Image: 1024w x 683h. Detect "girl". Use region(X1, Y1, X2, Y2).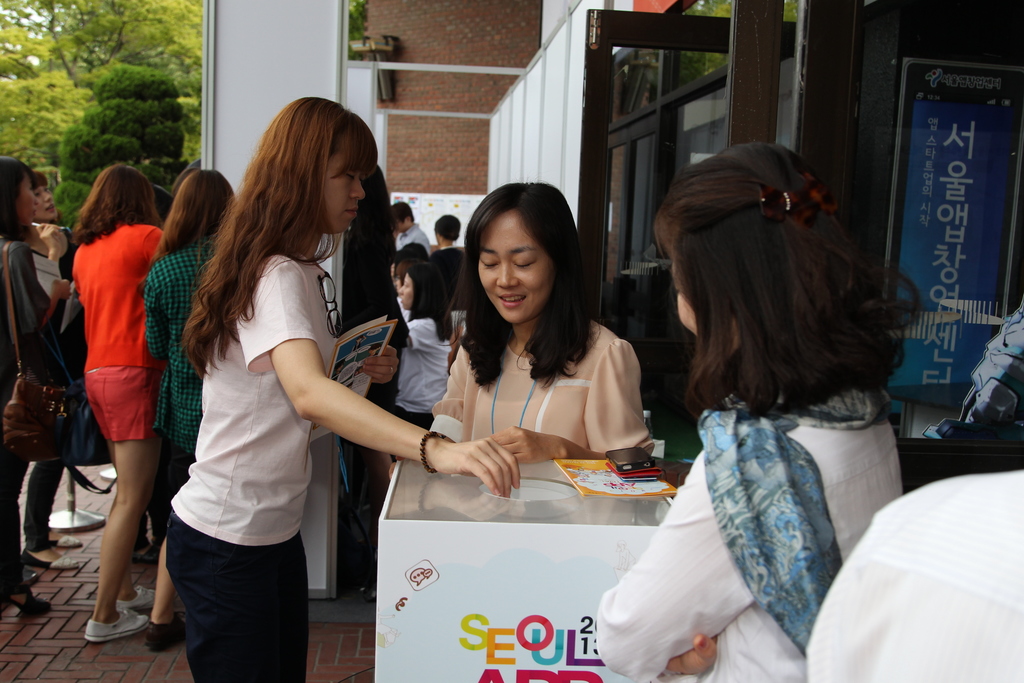
region(424, 181, 659, 466).
